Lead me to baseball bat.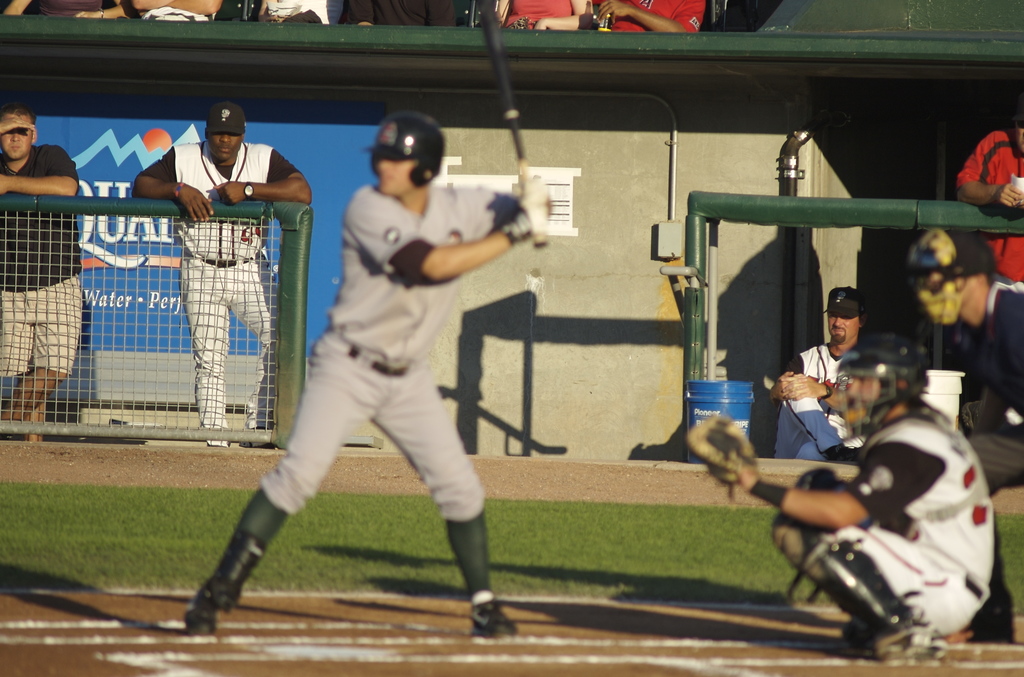
Lead to {"left": 471, "top": 0, "right": 547, "bottom": 250}.
